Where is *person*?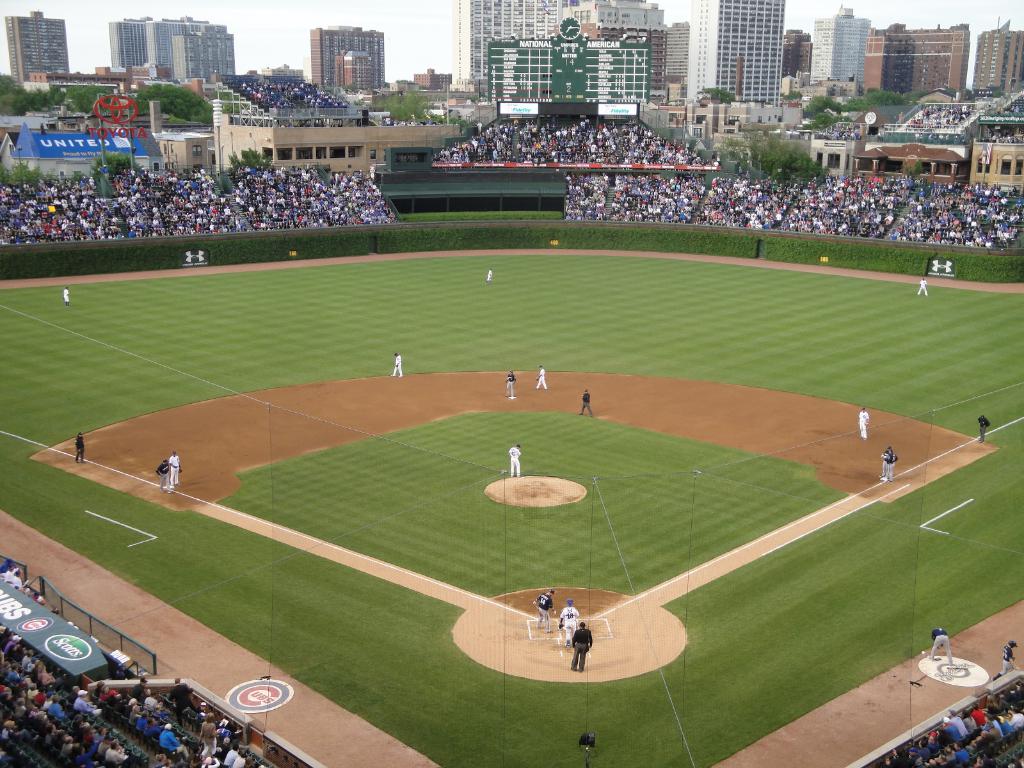
<bbox>570, 621, 594, 672</bbox>.
